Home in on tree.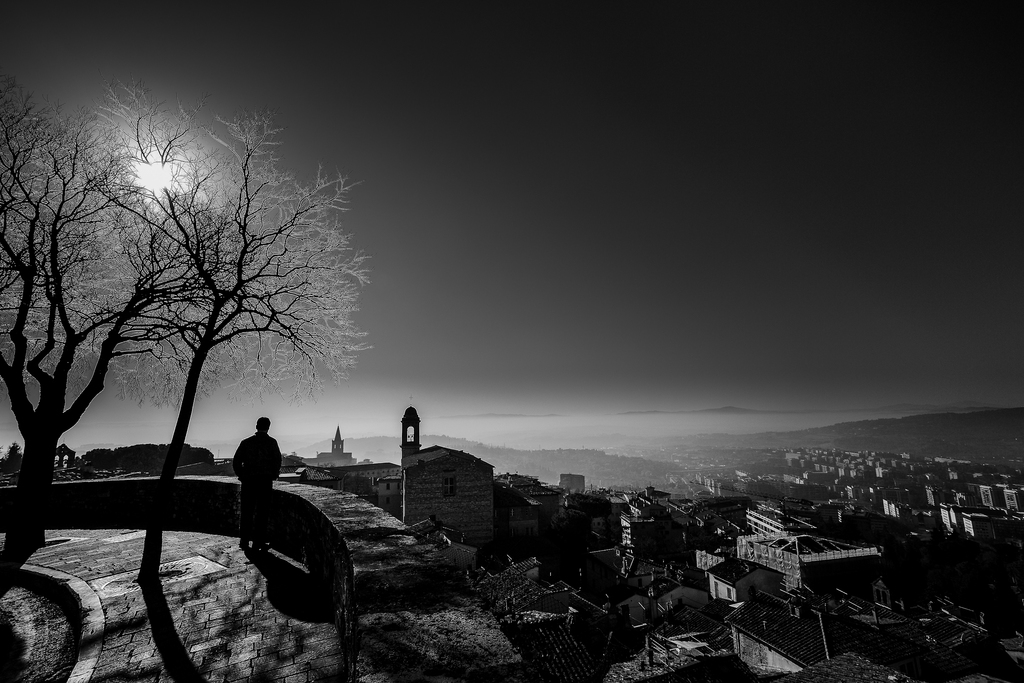
Homed in at (71,444,206,491).
